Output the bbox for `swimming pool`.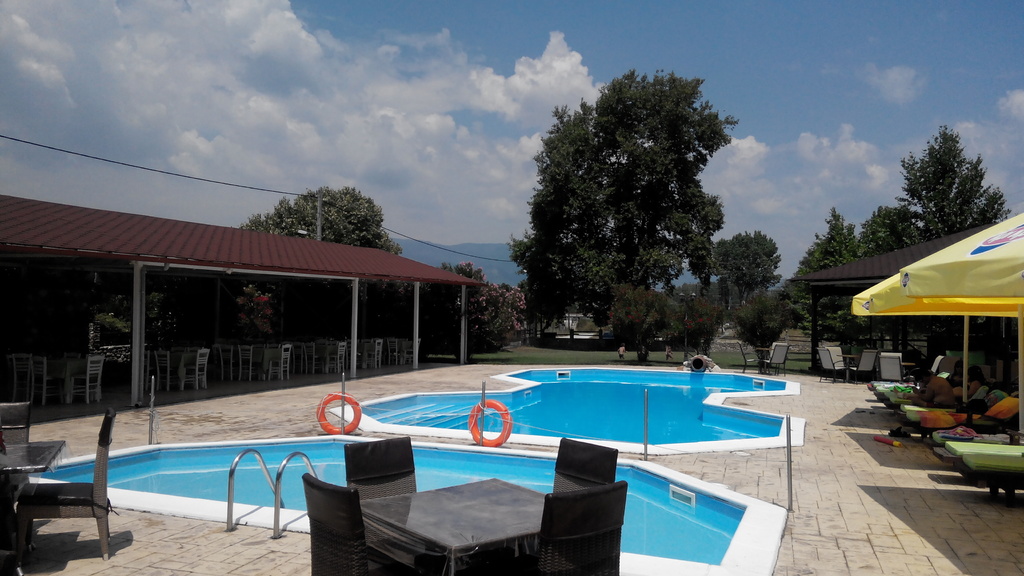
select_region(10, 436, 792, 575).
